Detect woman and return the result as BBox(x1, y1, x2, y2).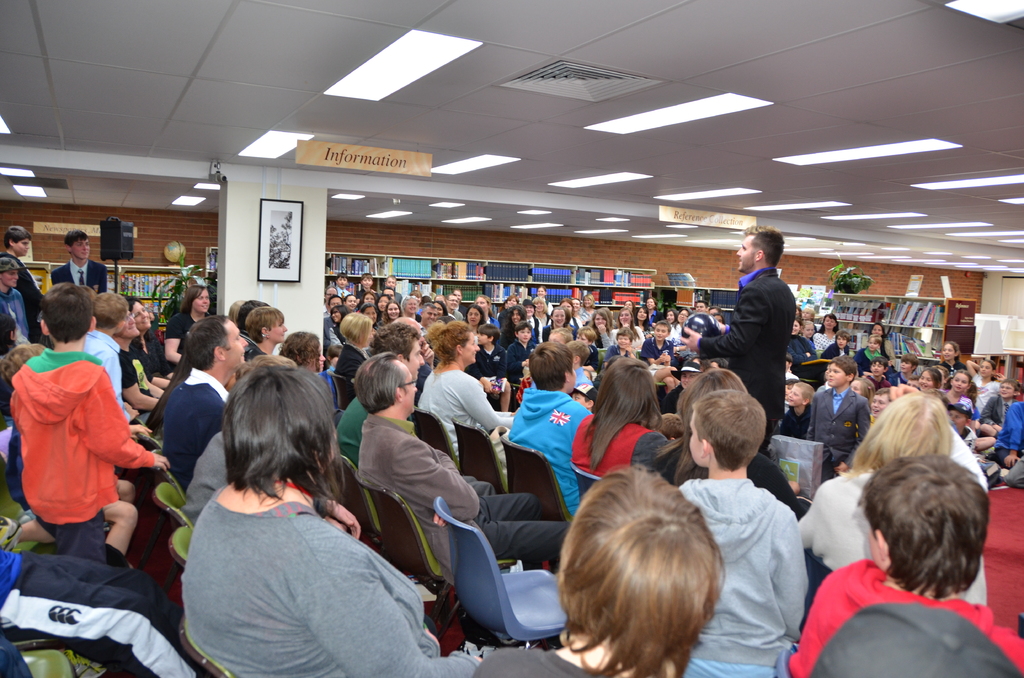
BBox(615, 307, 643, 350).
